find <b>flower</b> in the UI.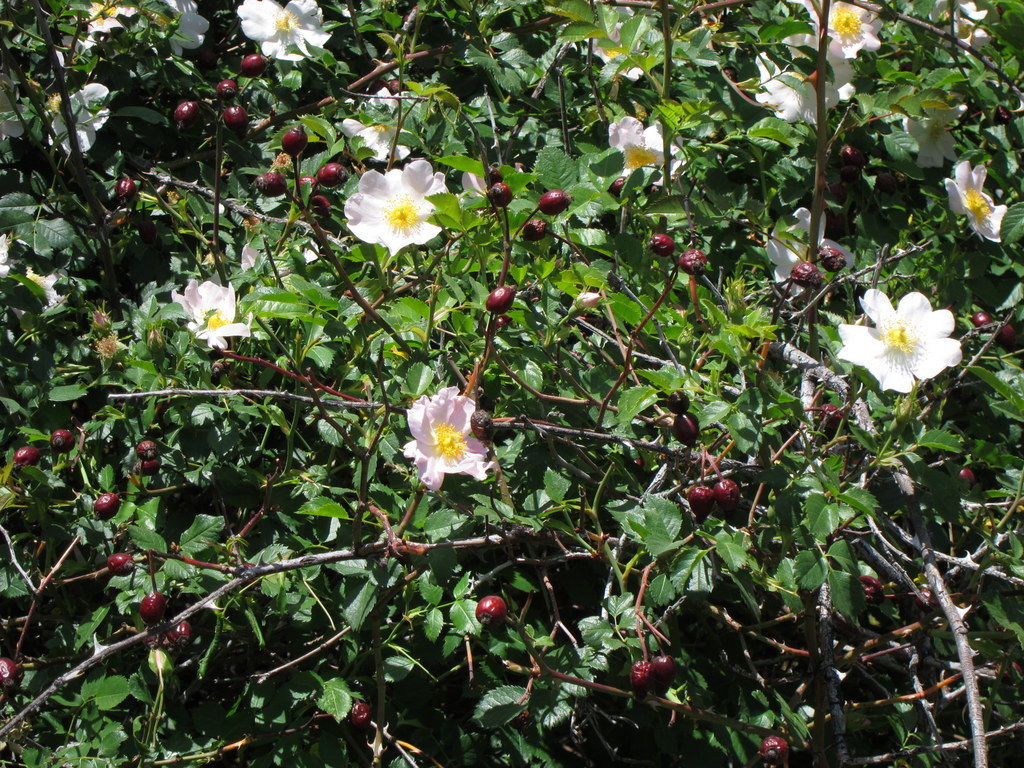
UI element at [left=613, top=113, right=684, bottom=185].
